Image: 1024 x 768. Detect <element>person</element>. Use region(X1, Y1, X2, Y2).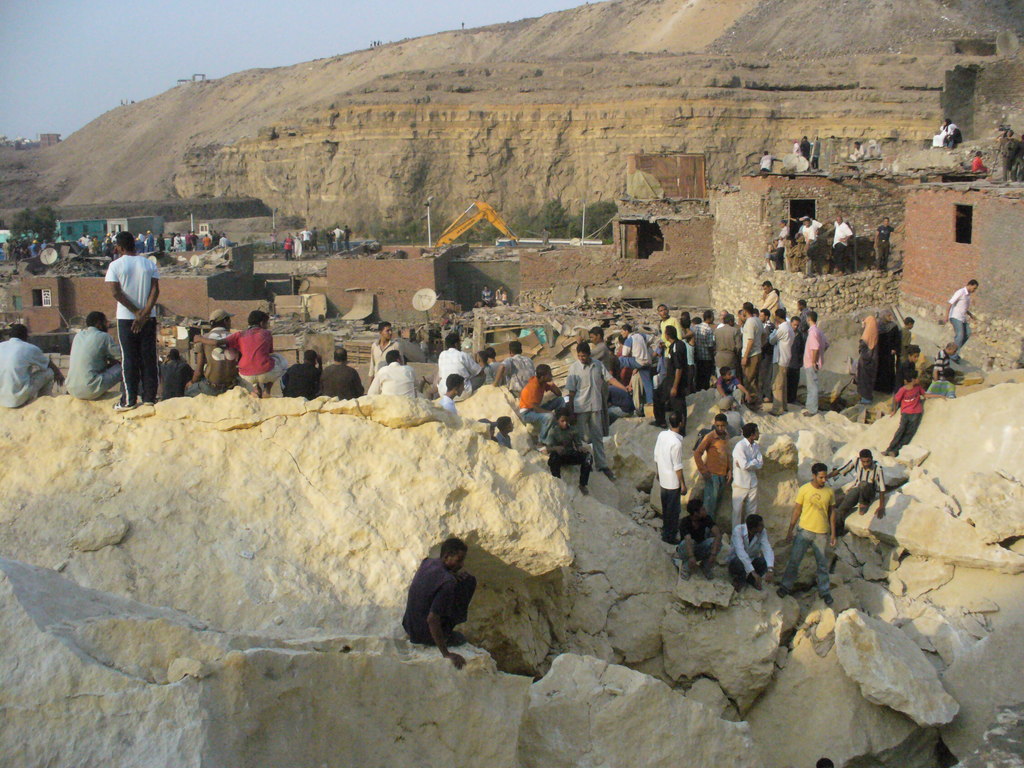
region(675, 492, 724, 587).
